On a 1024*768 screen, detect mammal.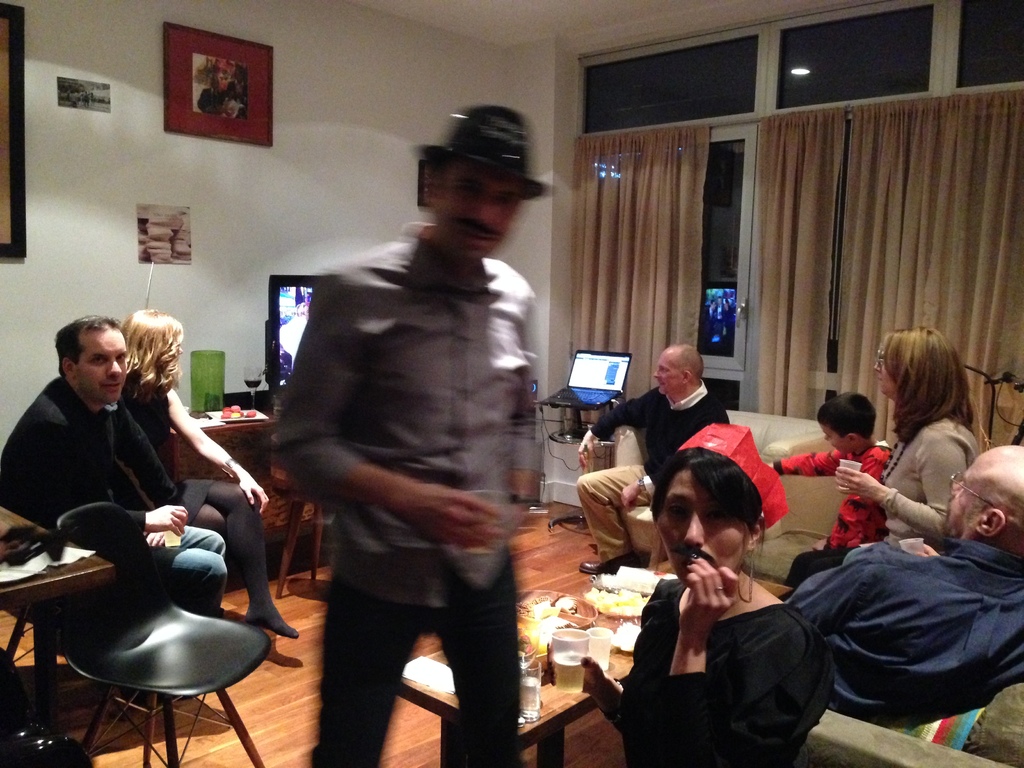
<box>542,421,833,766</box>.
